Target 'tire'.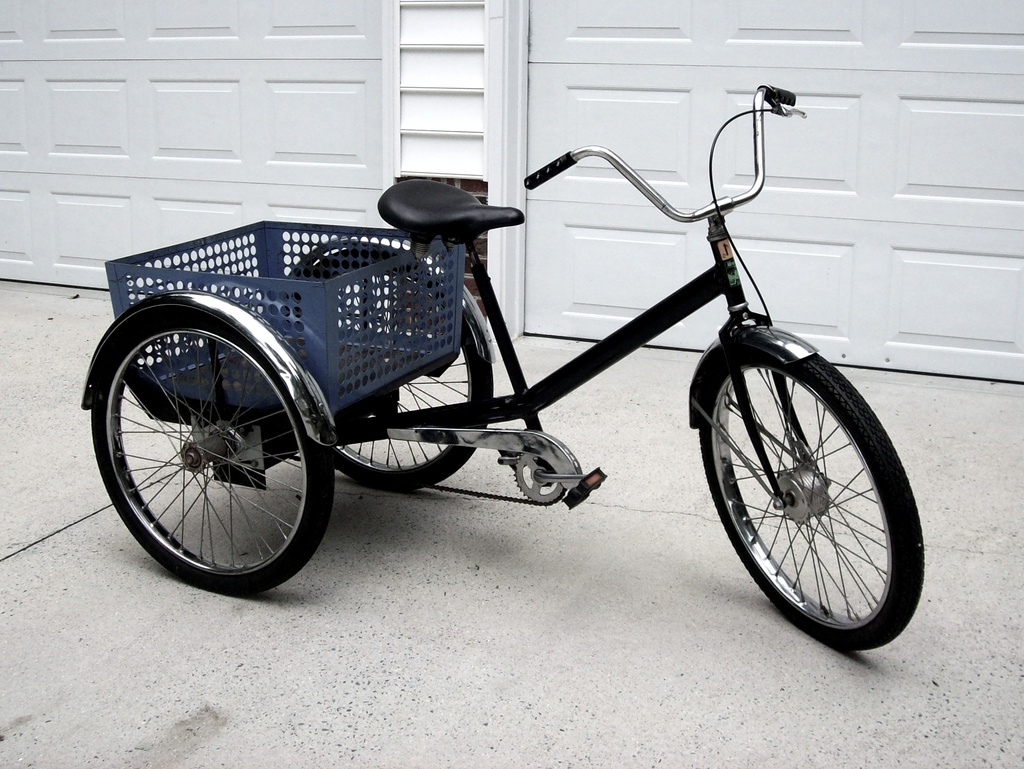
Target region: box=[303, 245, 496, 497].
